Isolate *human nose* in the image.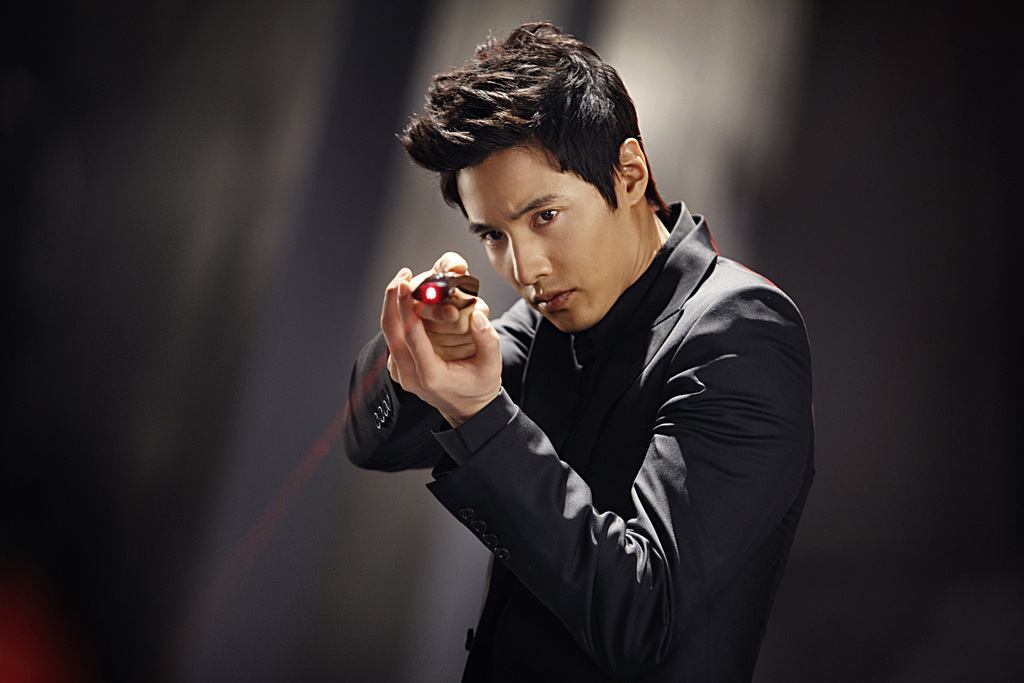
Isolated region: bbox=[511, 235, 552, 287].
